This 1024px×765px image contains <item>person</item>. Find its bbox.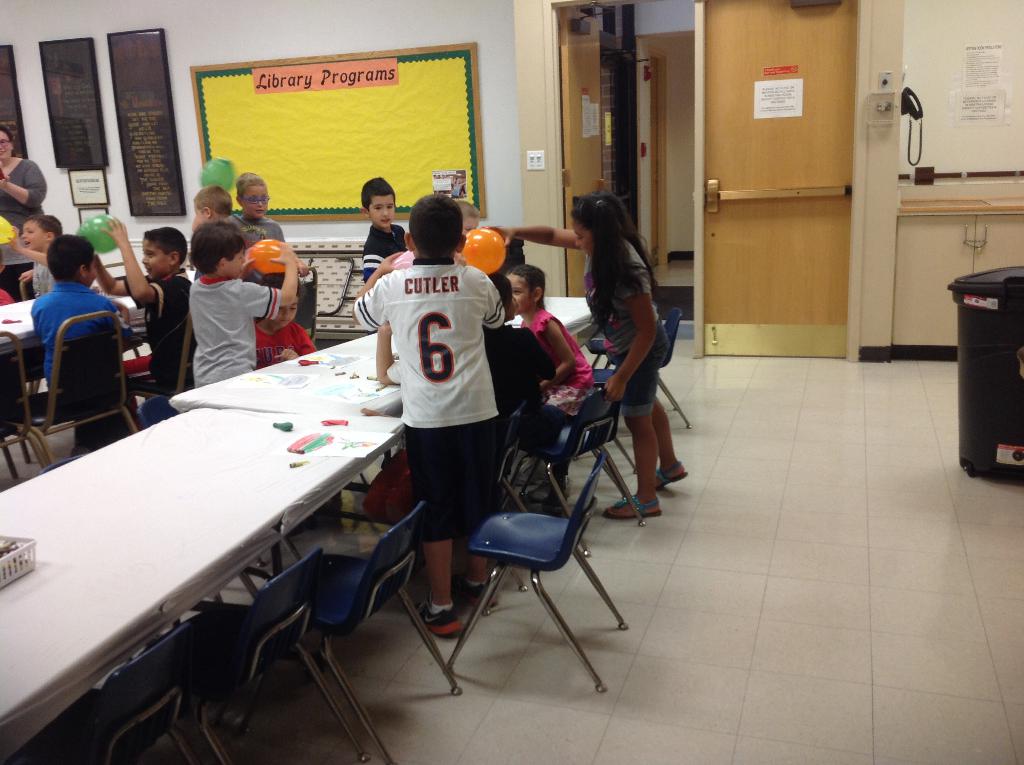
[95, 225, 198, 438].
